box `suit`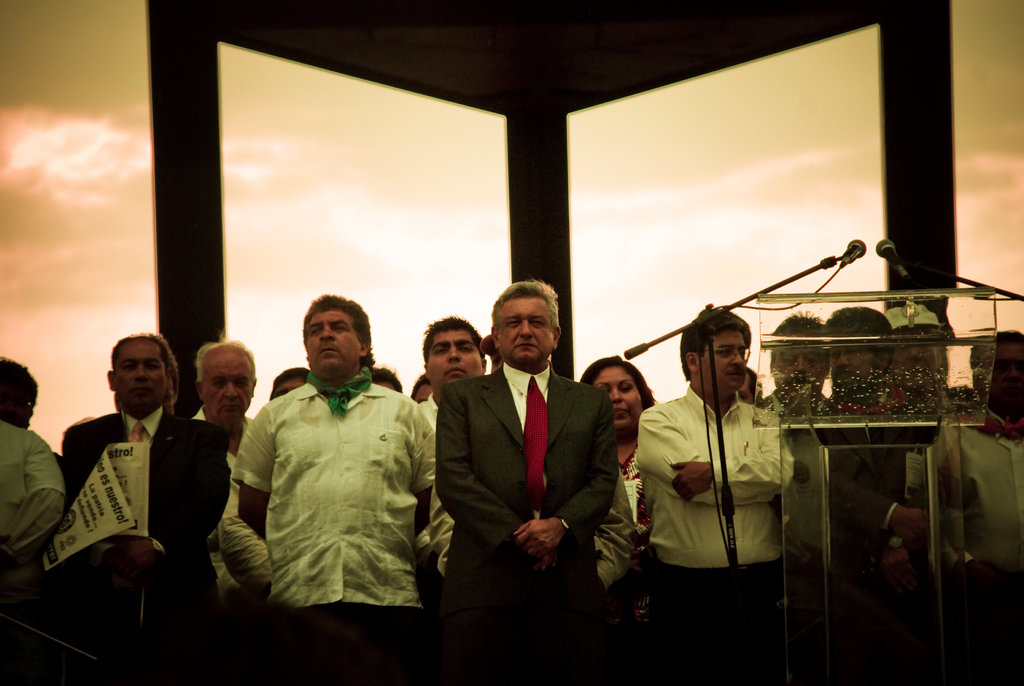
<bbox>429, 274, 615, 645</bbox>
